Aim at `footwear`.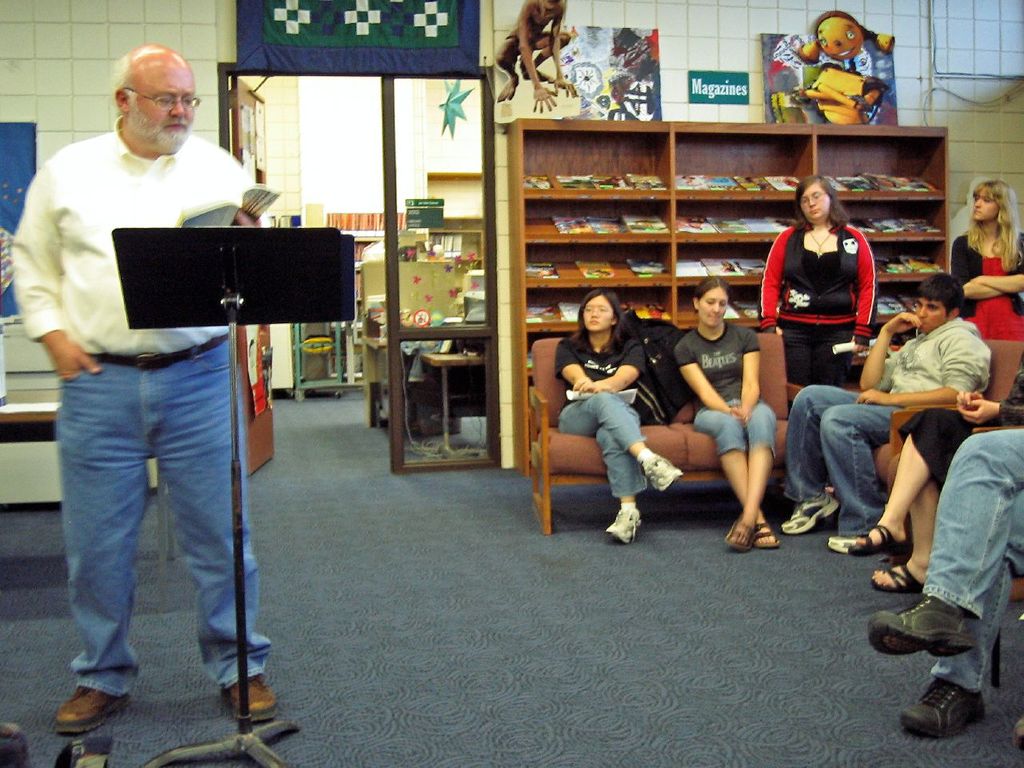
Aimed at left=860, top=591, right=970, bottom=659.
